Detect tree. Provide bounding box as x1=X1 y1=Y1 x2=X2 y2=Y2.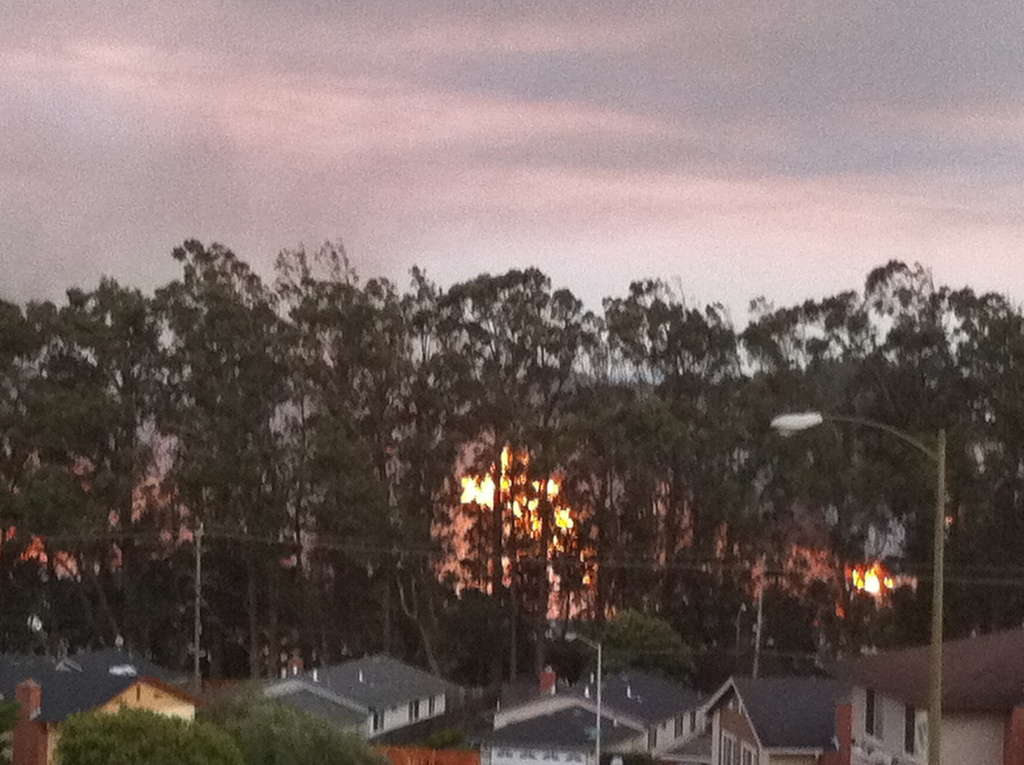
x1=227 y1=693 x2=383 y2=764.
